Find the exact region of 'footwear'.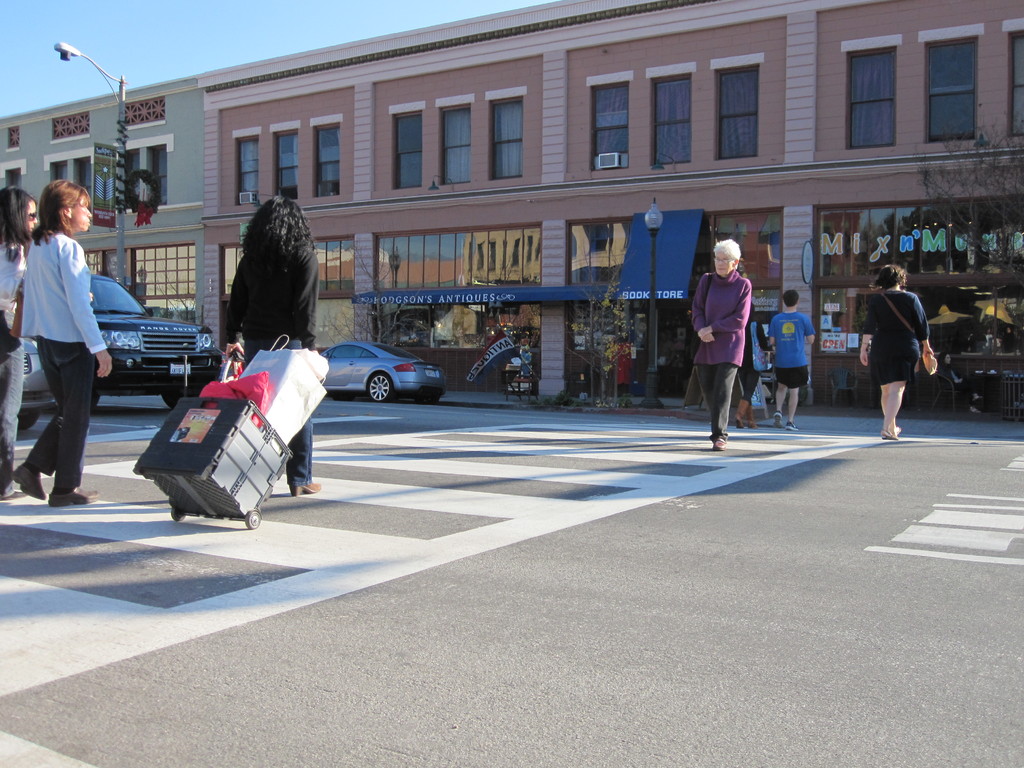
Exact region: [left=771, top=410, right=782, bottom=427].
